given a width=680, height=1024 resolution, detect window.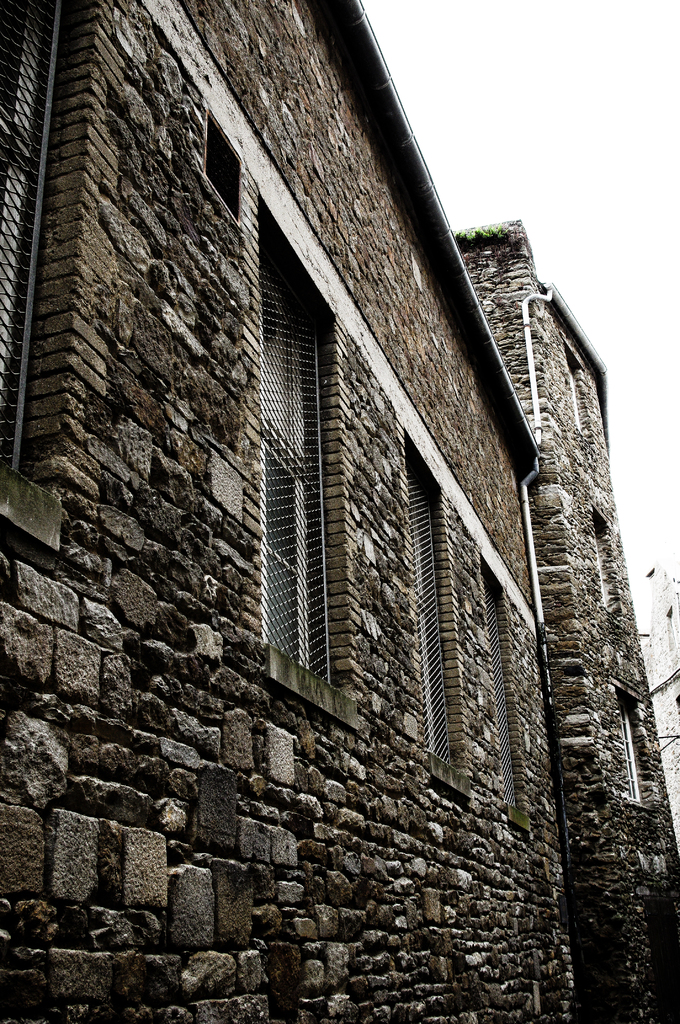
bbox=(402, 458, 451, 772).
